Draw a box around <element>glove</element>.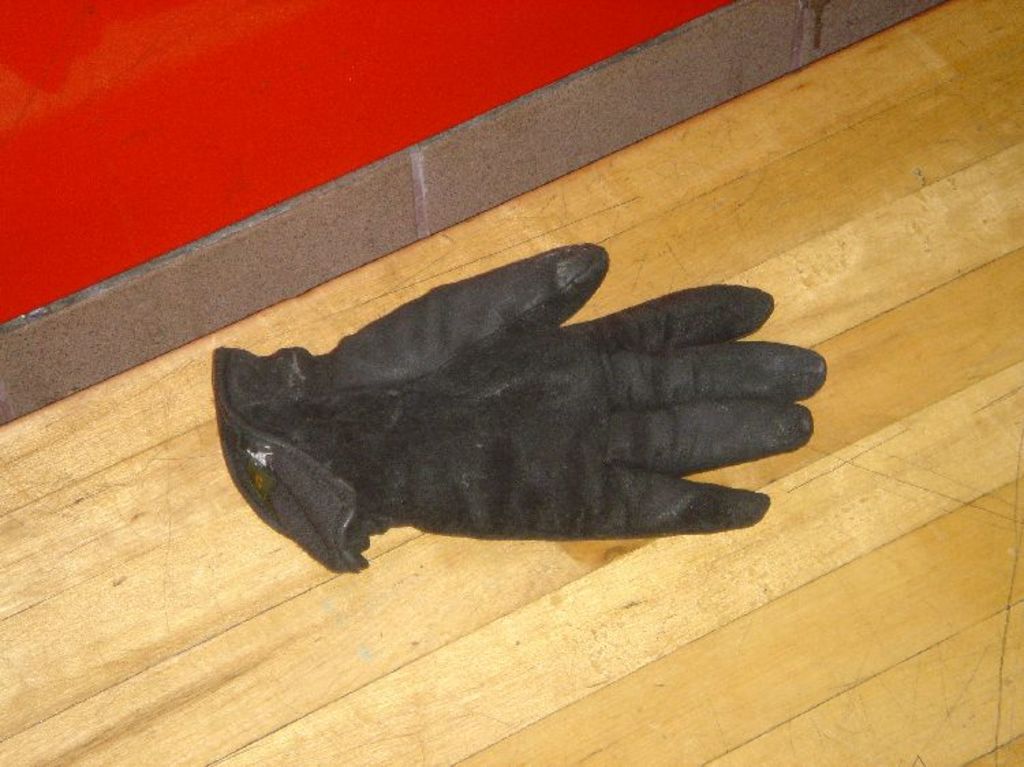
bbox(213, 240, 826, 573).
